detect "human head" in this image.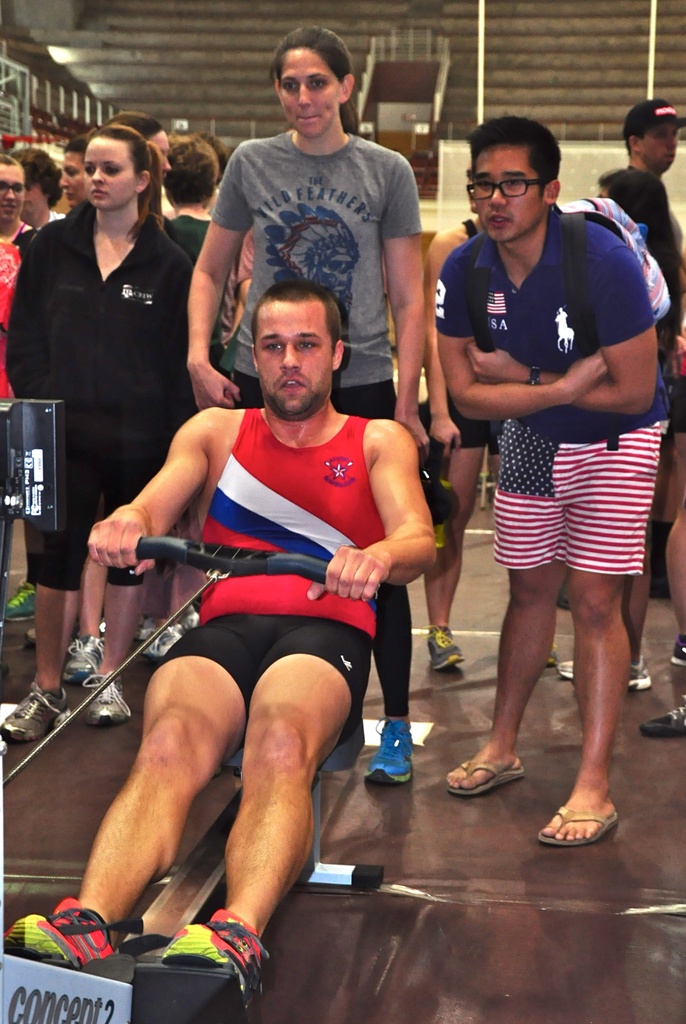
Detection: (106, 111, 176, 176).
